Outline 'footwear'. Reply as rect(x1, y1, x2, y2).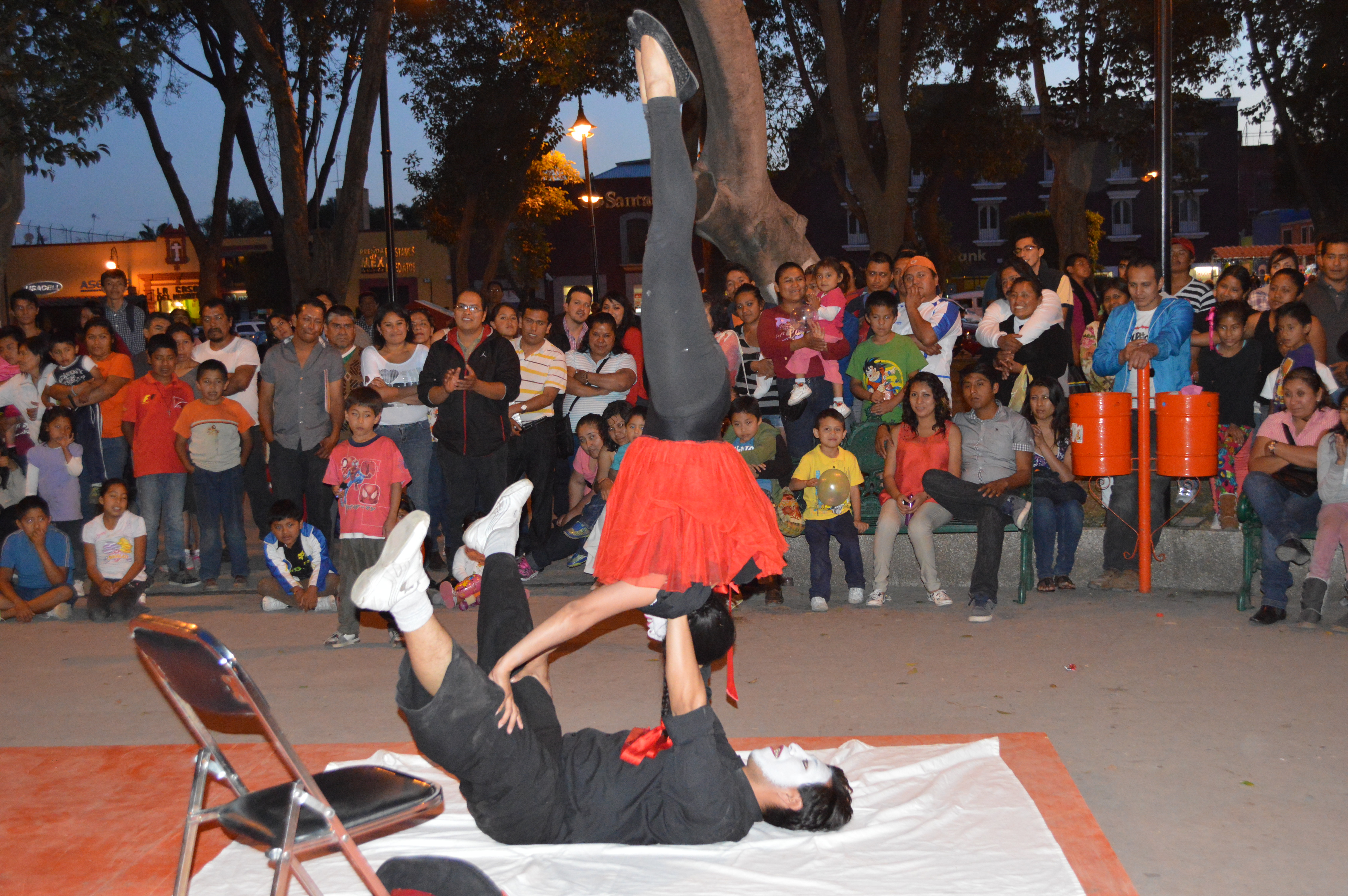
rect(374, 180, 384, 187).
